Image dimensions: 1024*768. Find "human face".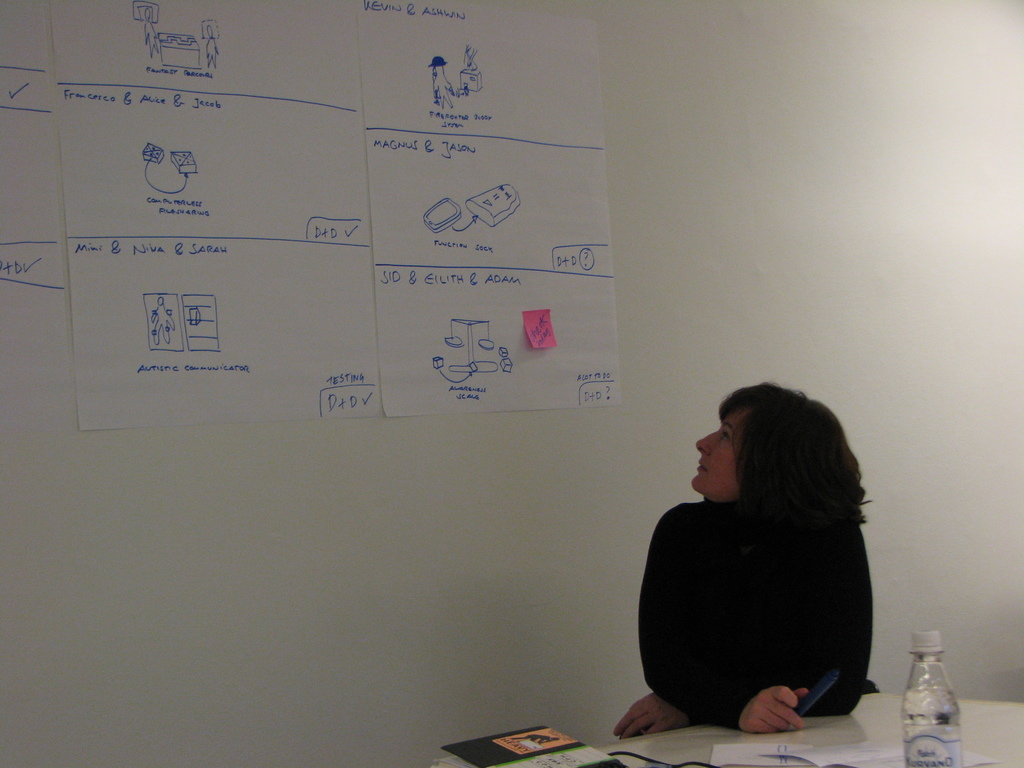
<region>692, 406, 741, 504</region>.
